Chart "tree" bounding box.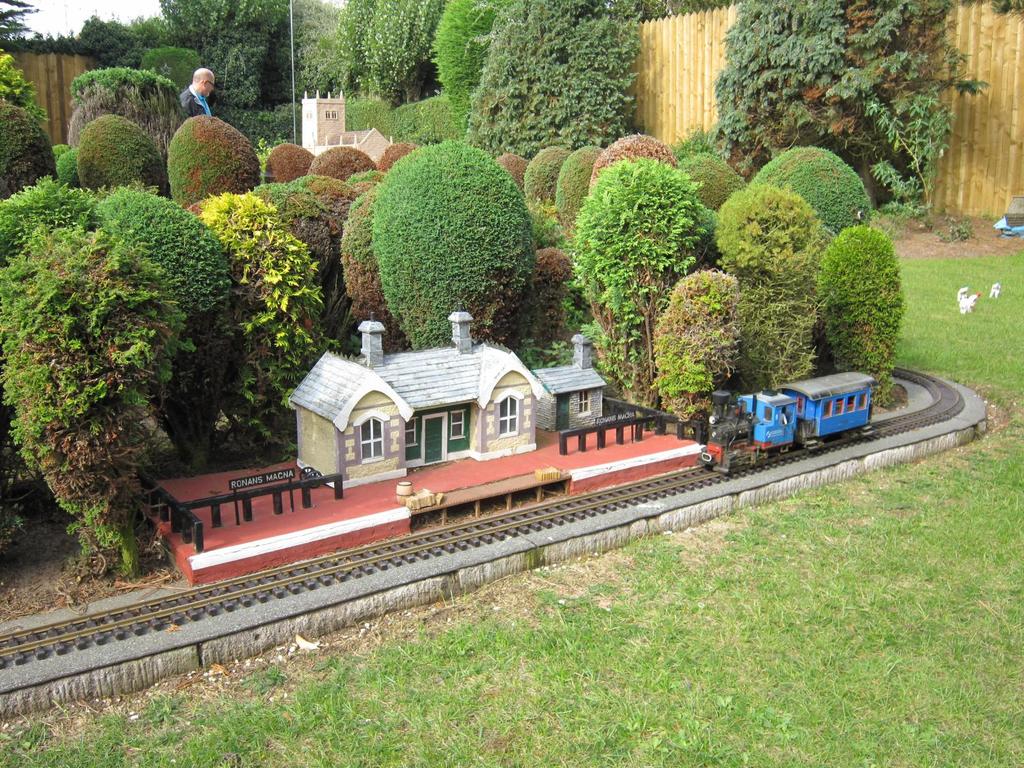
Charted: <region>463, 0, 645, 145</region>.
